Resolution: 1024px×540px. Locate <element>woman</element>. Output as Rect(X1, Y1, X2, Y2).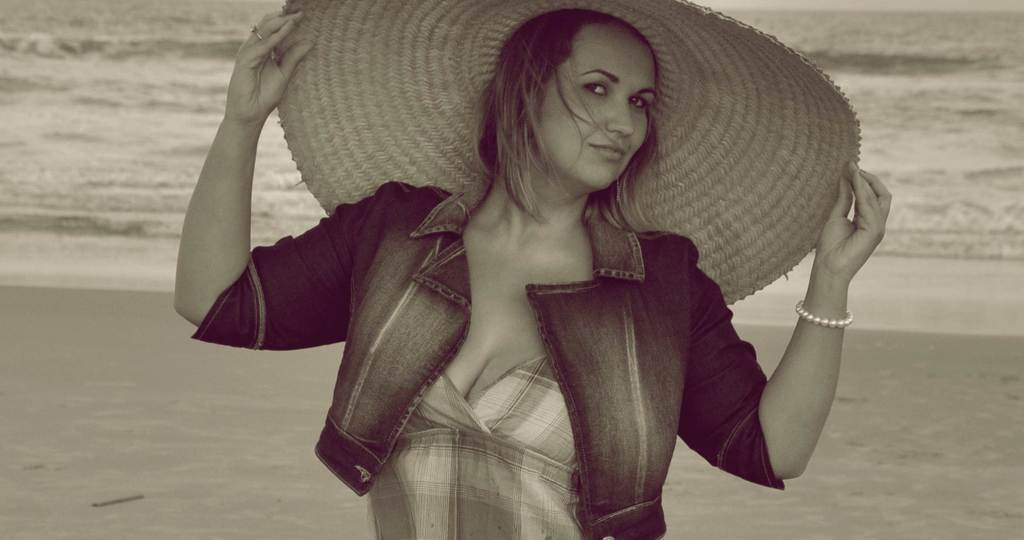
Rect(166, 0, 902, 533).
